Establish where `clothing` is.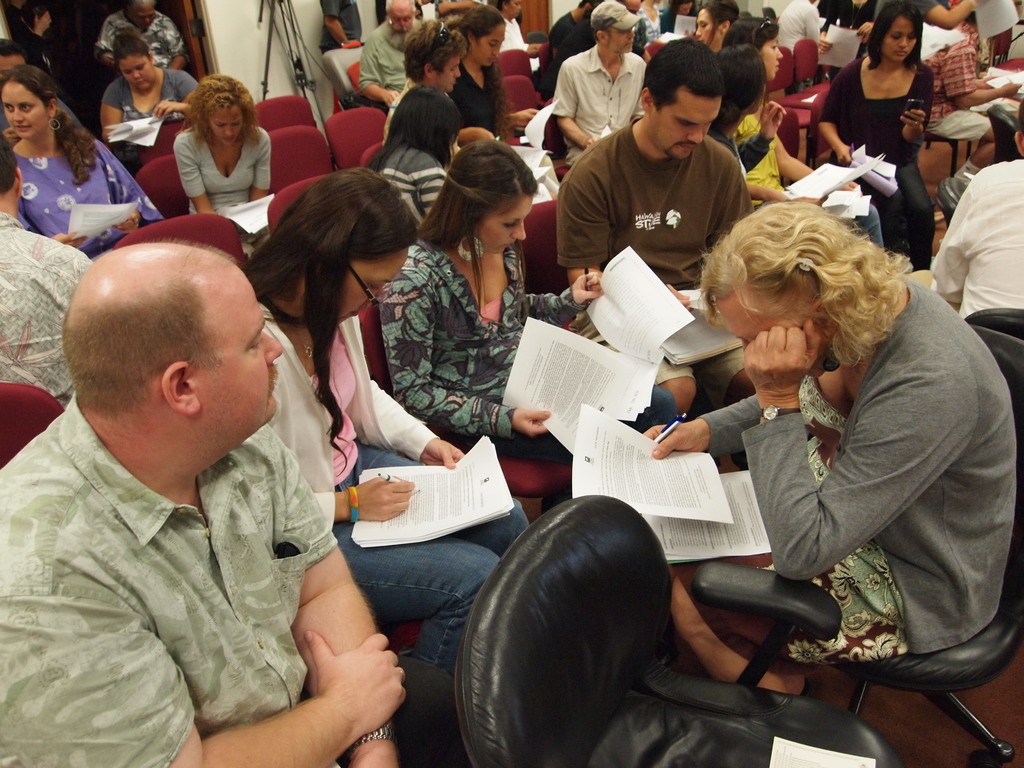
Established at pyautogui.locateOnScreen(929, 154, 1023, 321).
